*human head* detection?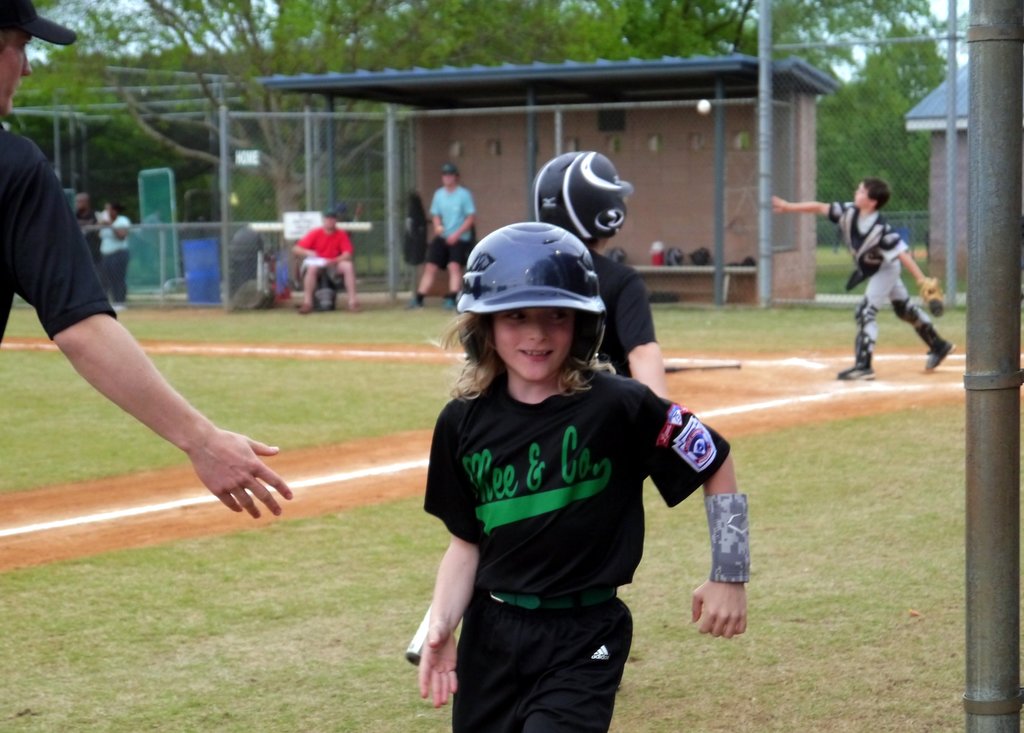
326/206/340/232
